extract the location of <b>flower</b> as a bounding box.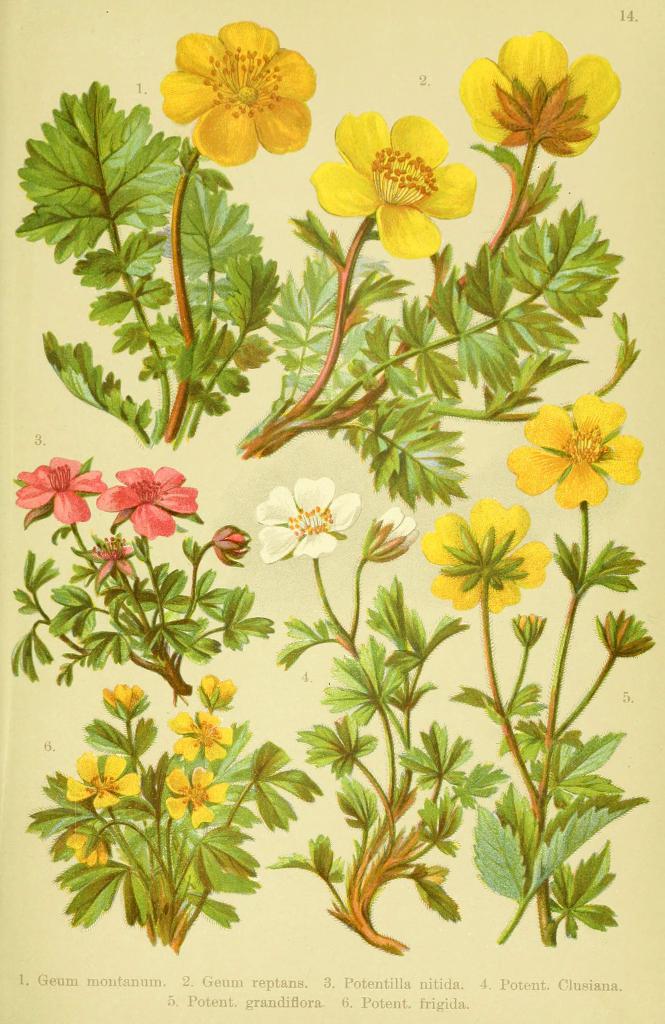
(left=164, top=765, right=225, bottom=824).
